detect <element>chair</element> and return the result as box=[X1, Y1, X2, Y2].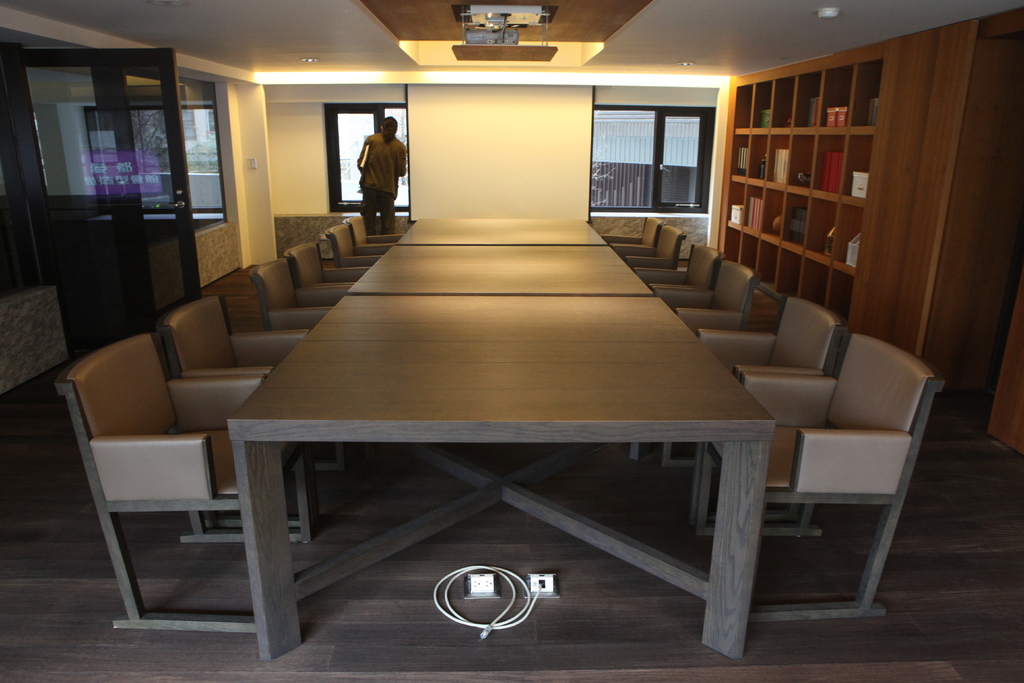
box=[49, 284, 280, 651].
